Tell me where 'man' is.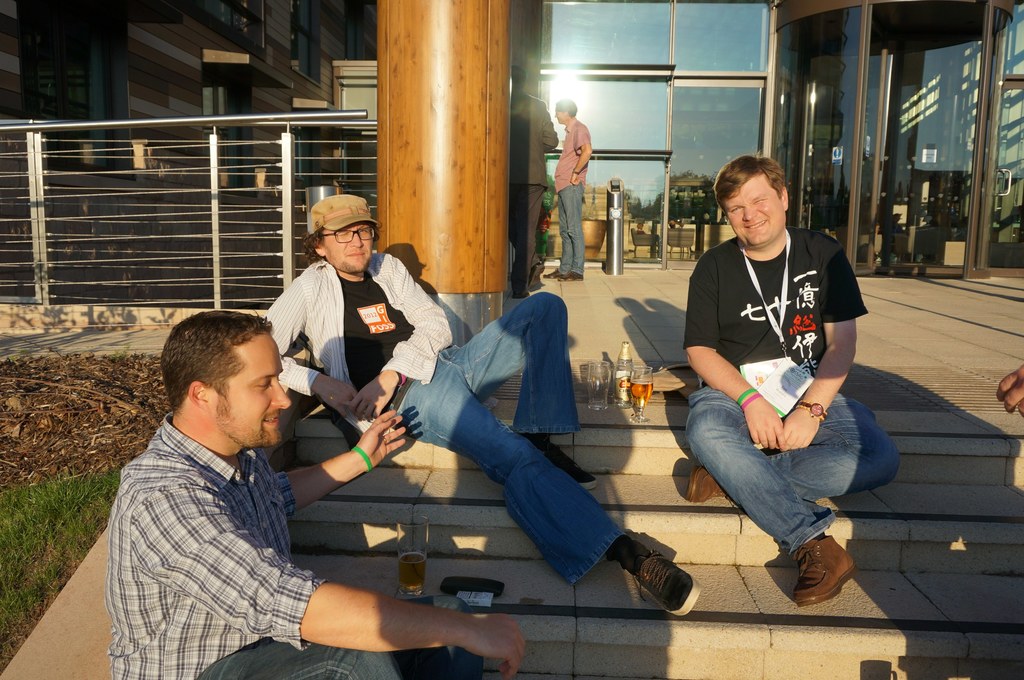
'man' is at [x1=112, y1=312, x2=524, y2=676].
